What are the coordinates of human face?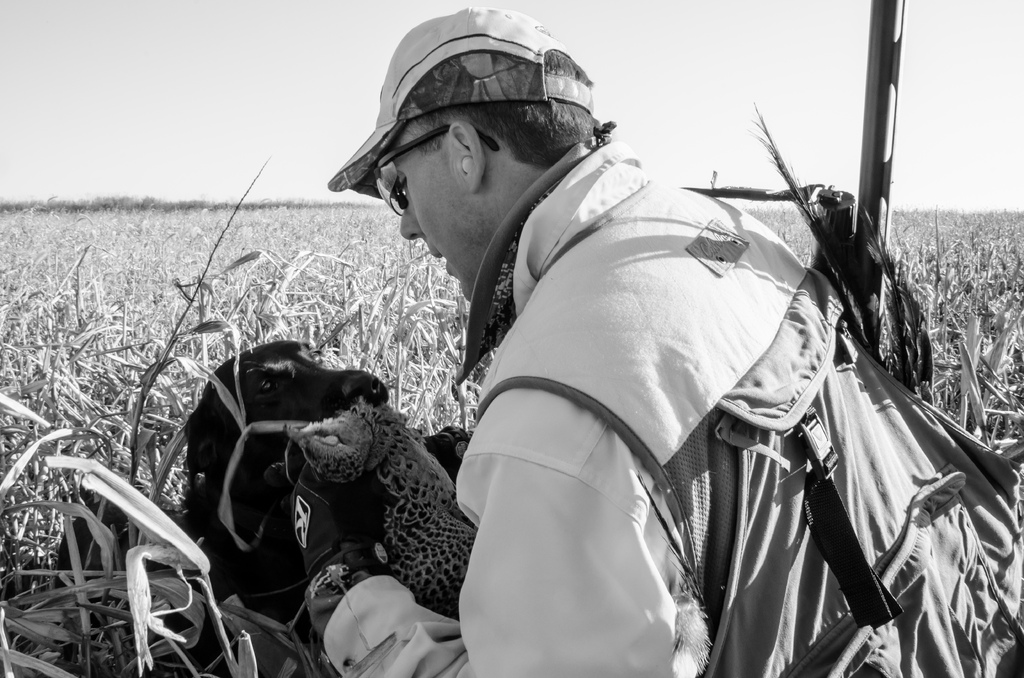
box(400, 140, 471, 302).
